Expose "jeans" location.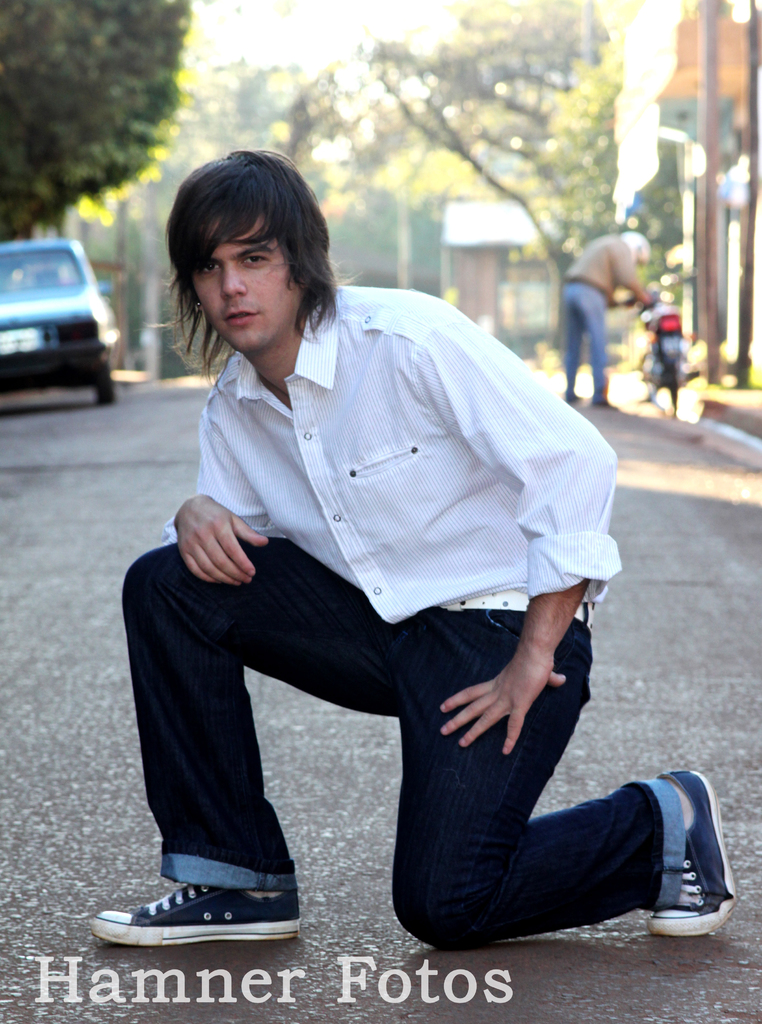
Exposed at locate(563, 282, 603, 396).
